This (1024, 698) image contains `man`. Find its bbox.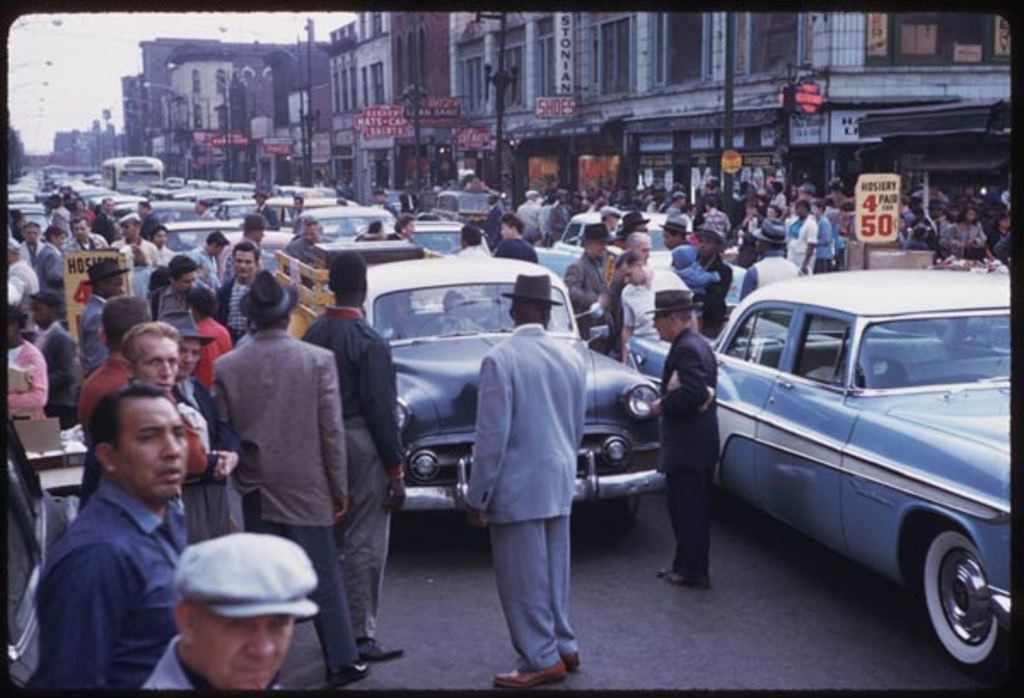
bbox=(212, 273, 372, 689).
